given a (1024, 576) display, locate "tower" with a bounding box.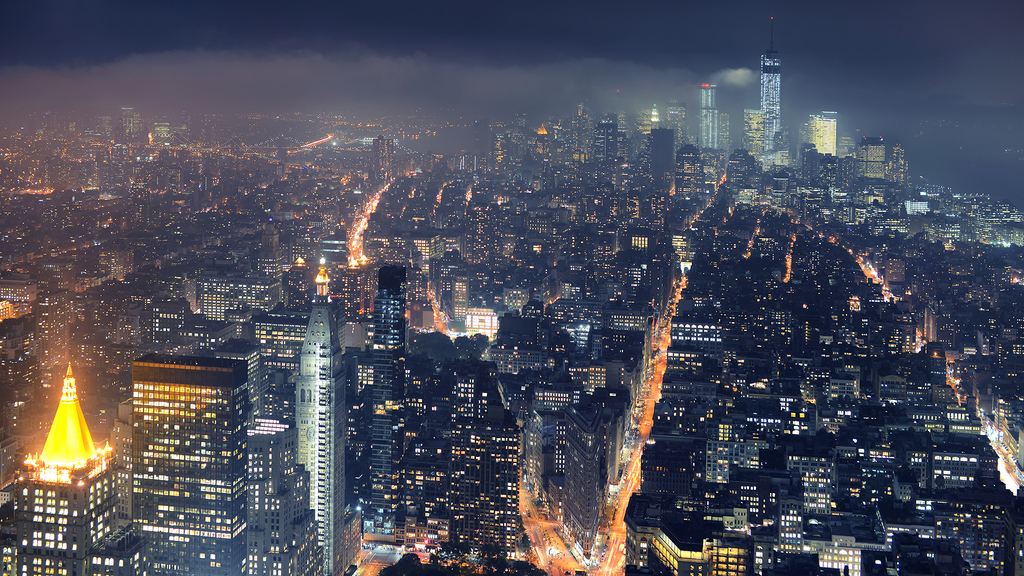
Located: x1=854 y1=138 x2=888 y2=188.
